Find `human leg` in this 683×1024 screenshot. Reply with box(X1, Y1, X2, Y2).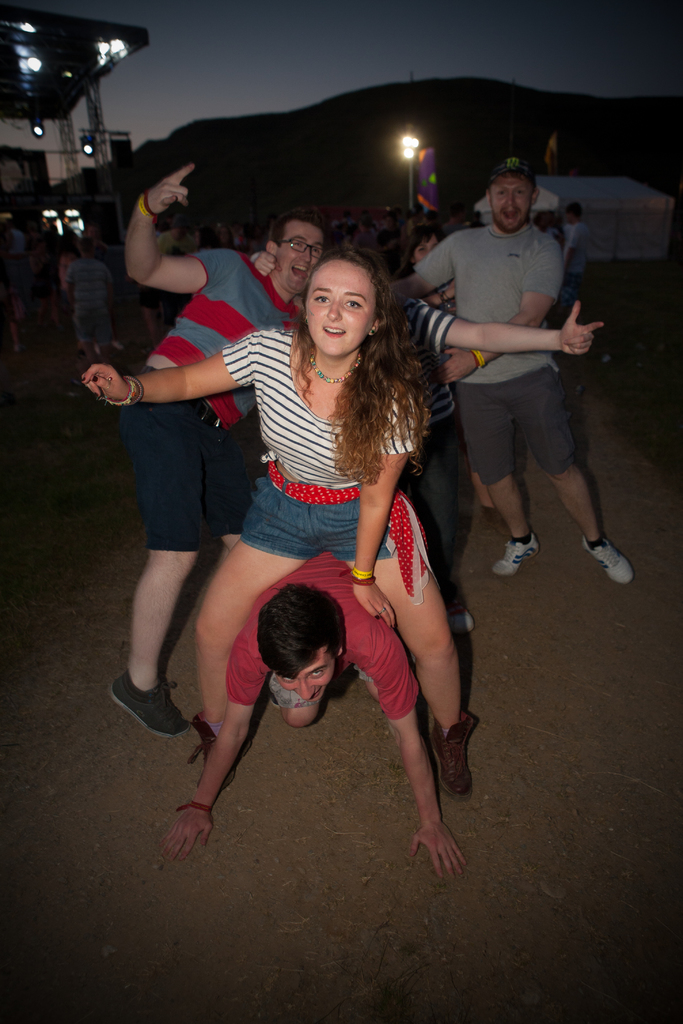
box(189, 460, 322, 778).
